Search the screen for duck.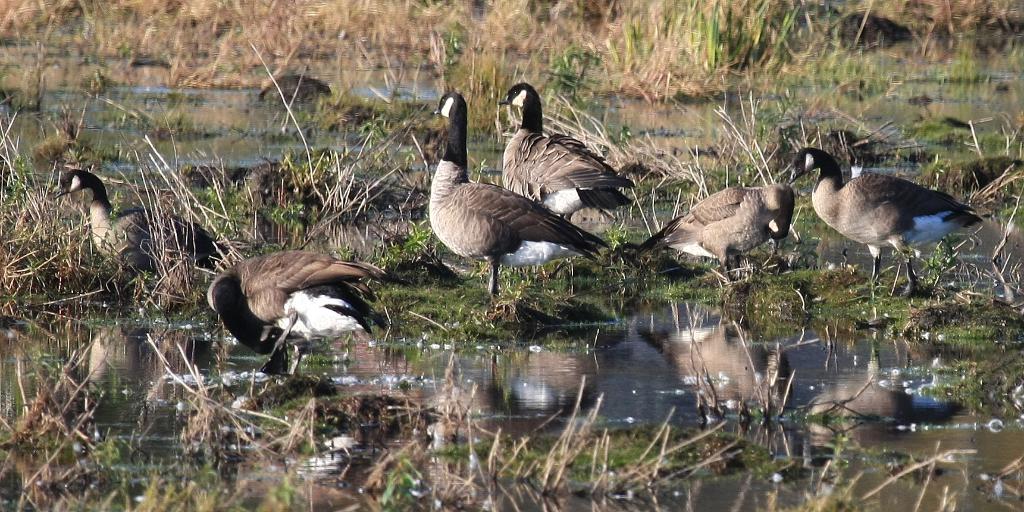
Found at (428,87,604,299).
